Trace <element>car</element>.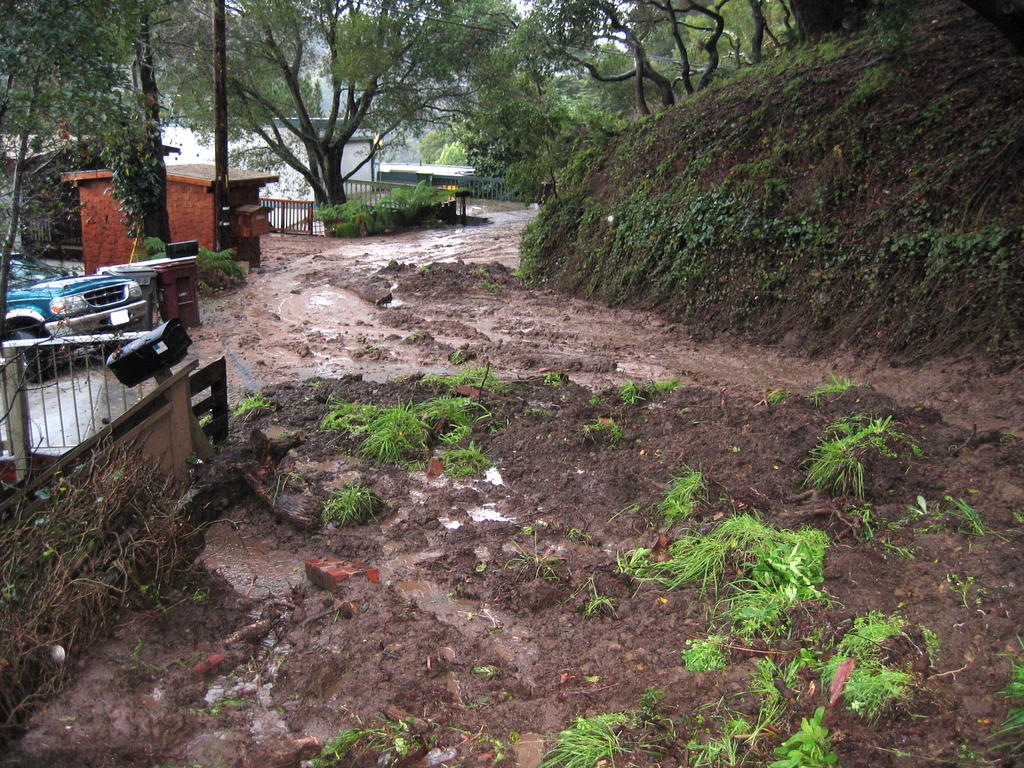
Traced to x1=7 y1=264 x2=150 y2=385.
